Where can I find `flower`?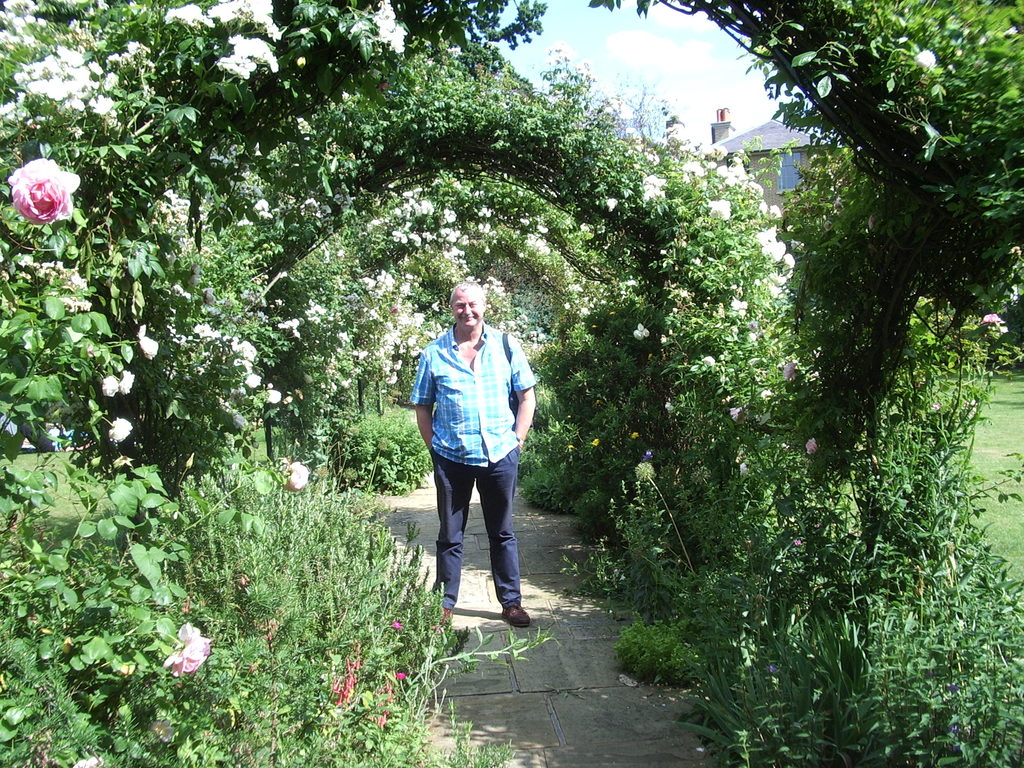
You can find it at 630 314 651 344.
